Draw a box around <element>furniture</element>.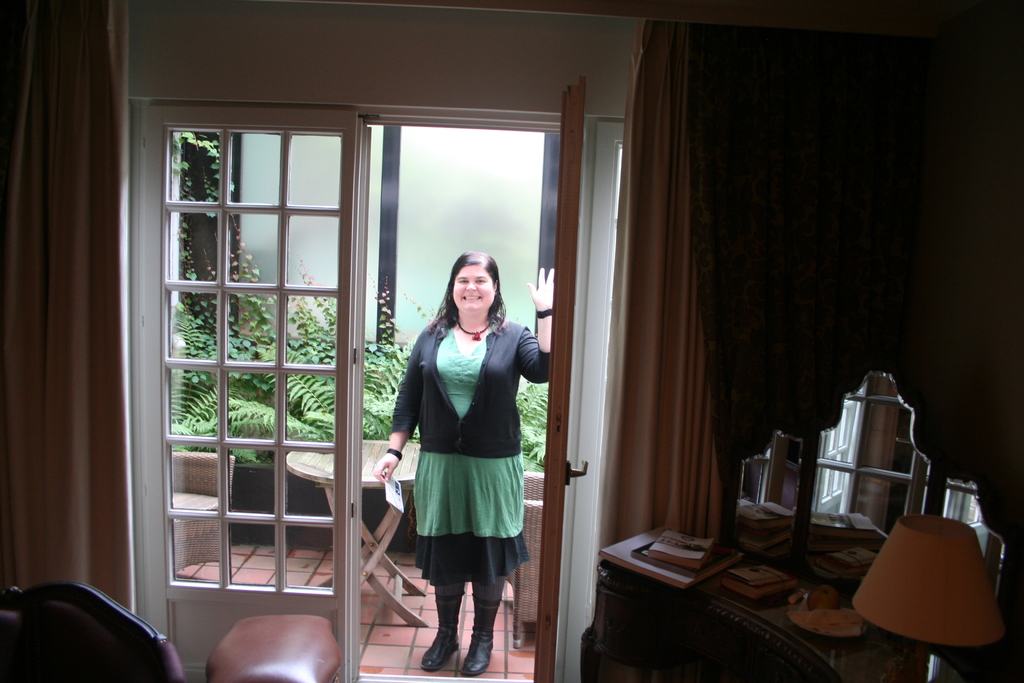
x1=173 y1=450 x2=238 y2=579.
